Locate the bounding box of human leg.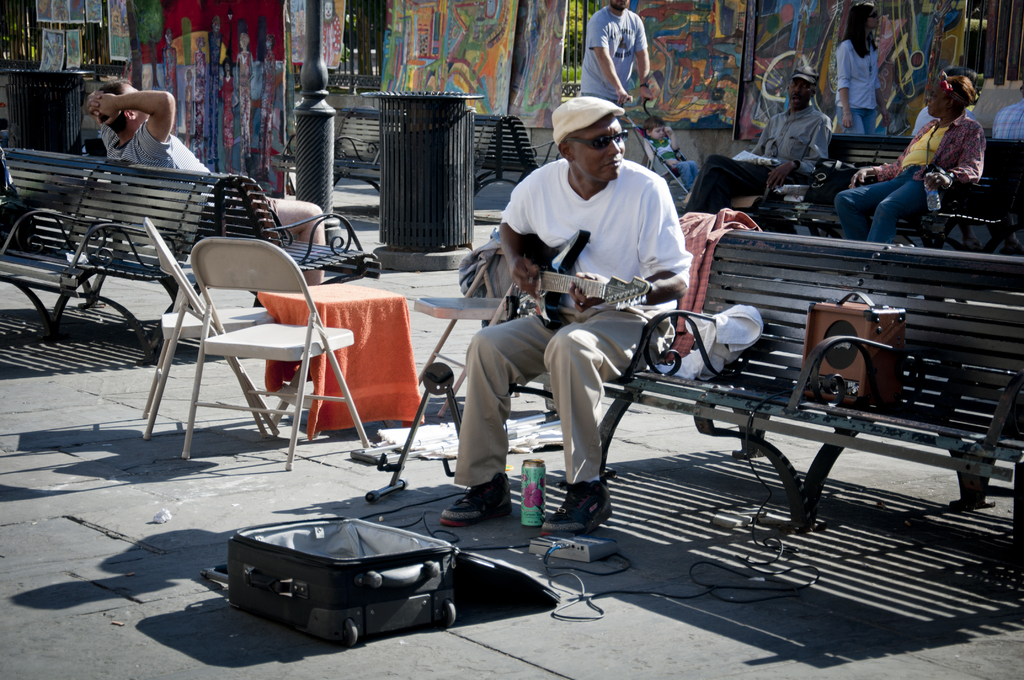
Bounding box: (left=434, top=312, right=548, bottom=525).
